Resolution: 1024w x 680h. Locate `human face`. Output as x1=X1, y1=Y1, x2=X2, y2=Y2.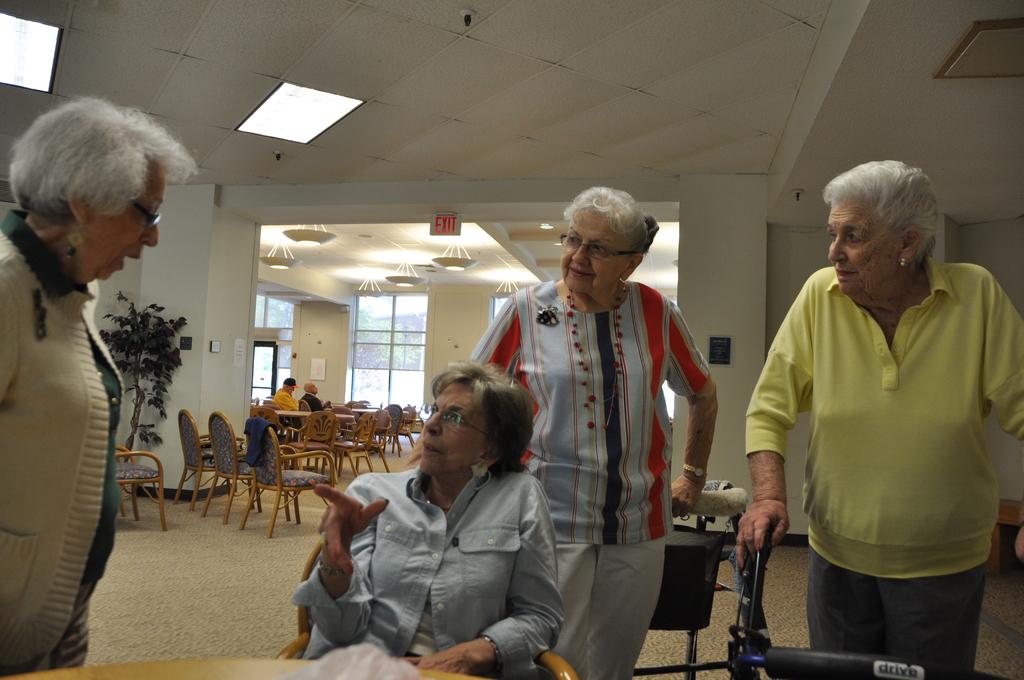
x1=422, y1=382, x2=483, y2=474.
